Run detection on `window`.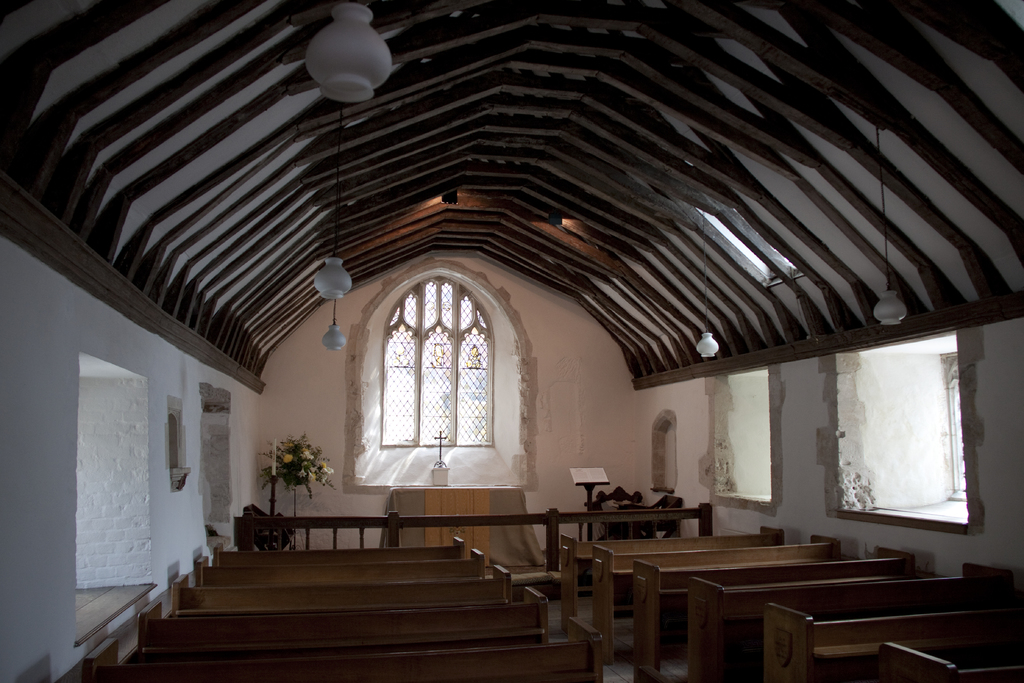
Result: 371, 273, 502, 451.
